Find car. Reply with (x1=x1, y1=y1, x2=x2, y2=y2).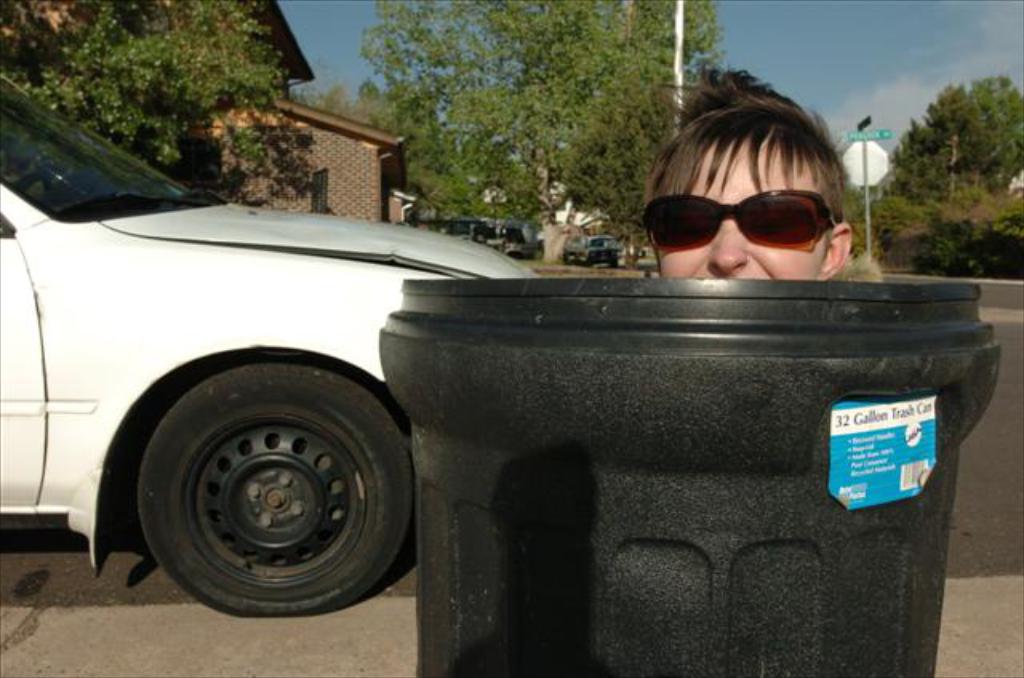
(x1=0, y1=74, x2=539, y2=616).
